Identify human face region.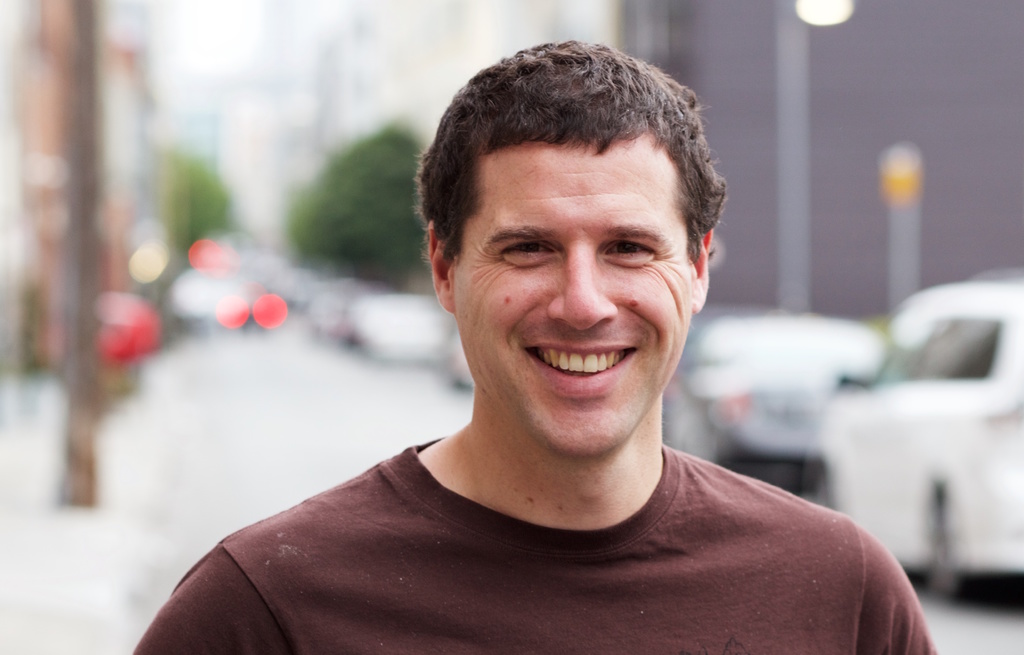
Region: Rect(455, 138, 696, 459).
